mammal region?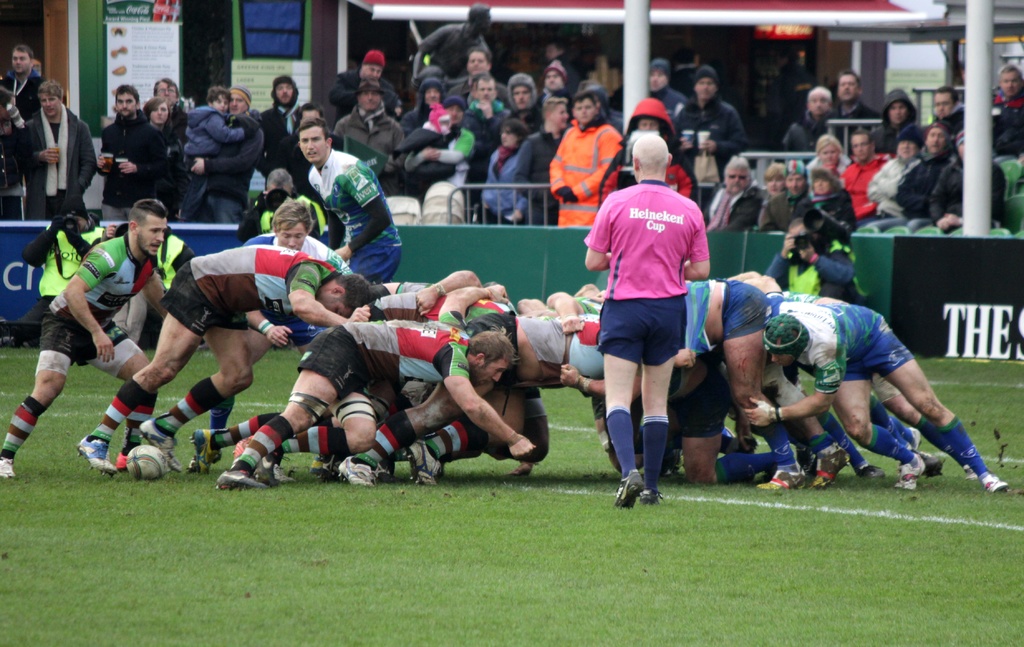
bbox=[765, 211, 877, 312]
